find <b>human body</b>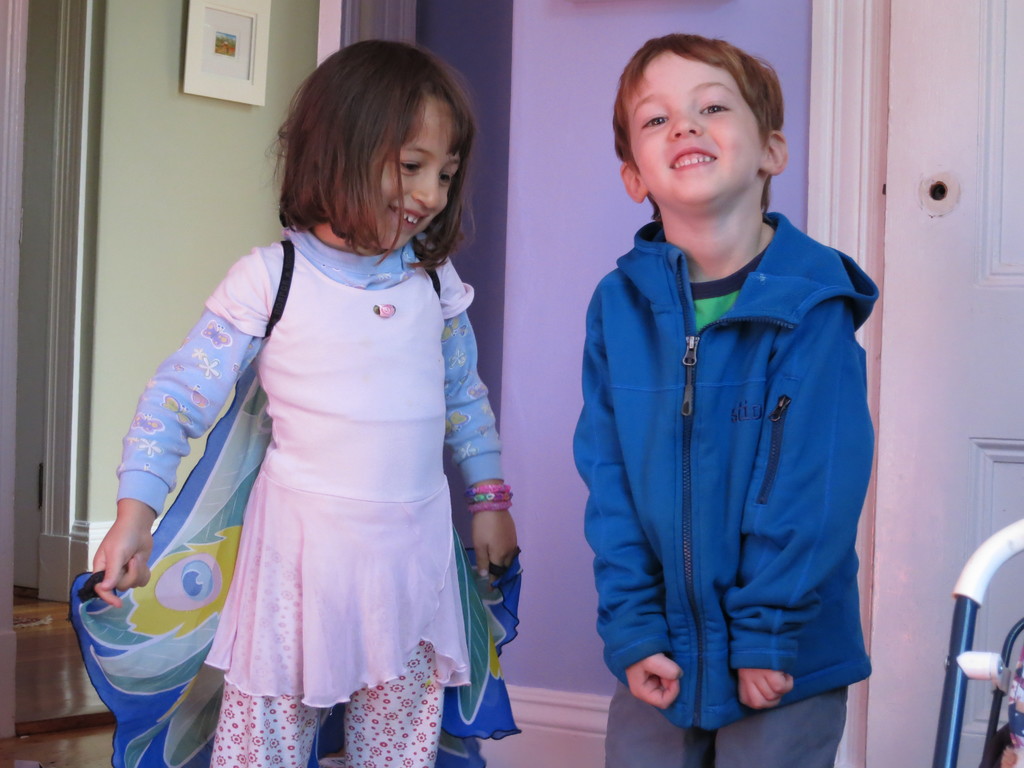
<box>572,33,874,767</box>
